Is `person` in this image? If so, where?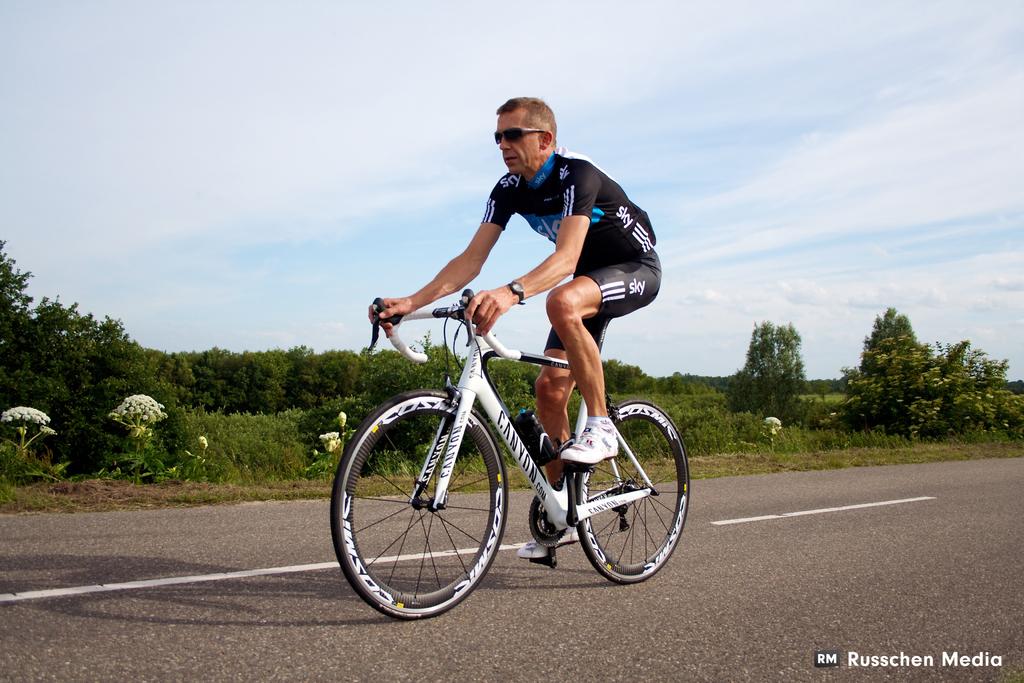
Yes, at locate(415, 127, 671, 497).
